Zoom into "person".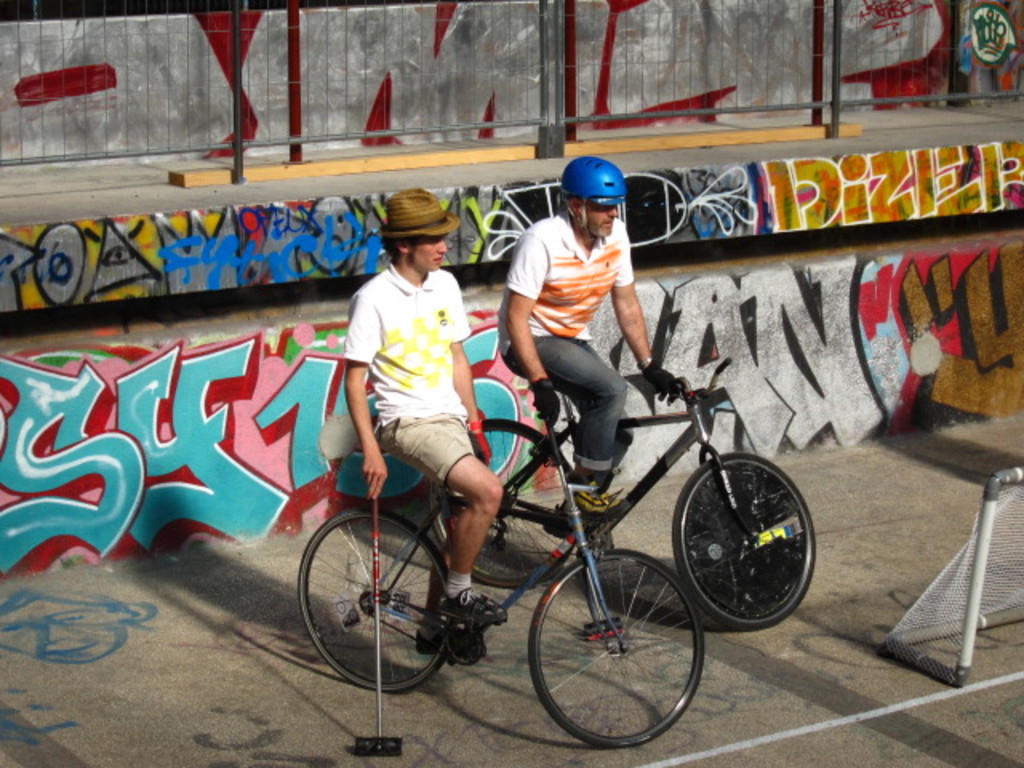
Zoom target: [x1=315, y1=184, x2=525, y2=635].
